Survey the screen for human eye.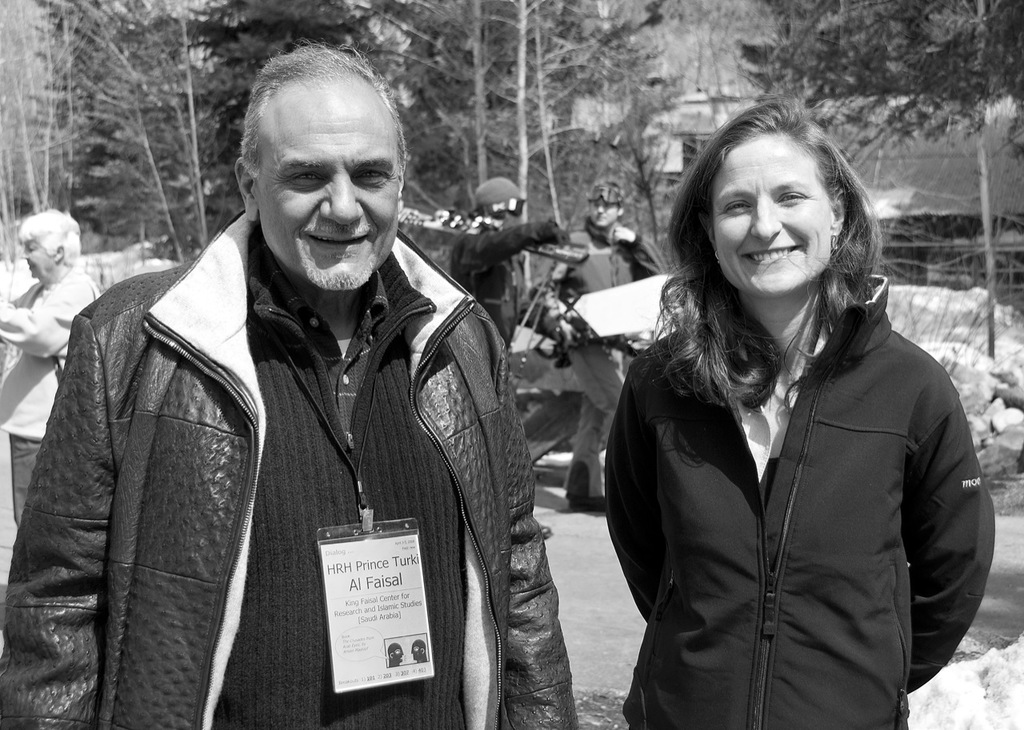
Survey found: detection(283, 171, 324, 187).
